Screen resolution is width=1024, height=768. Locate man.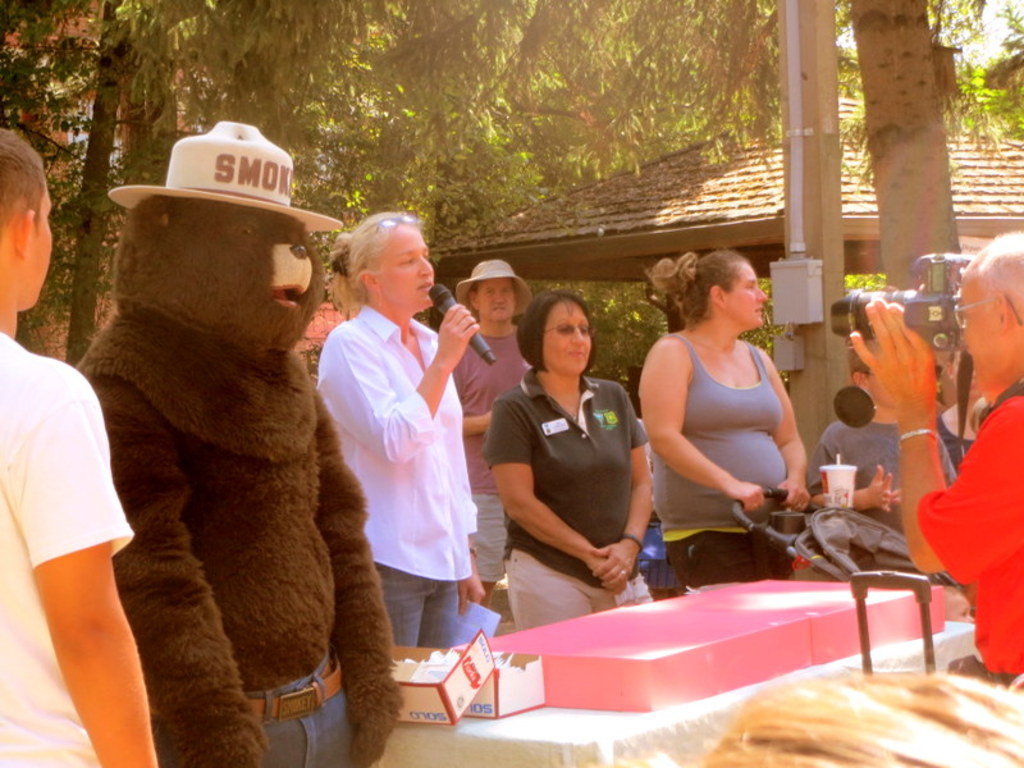
crop(805, 332, 961, 535).
